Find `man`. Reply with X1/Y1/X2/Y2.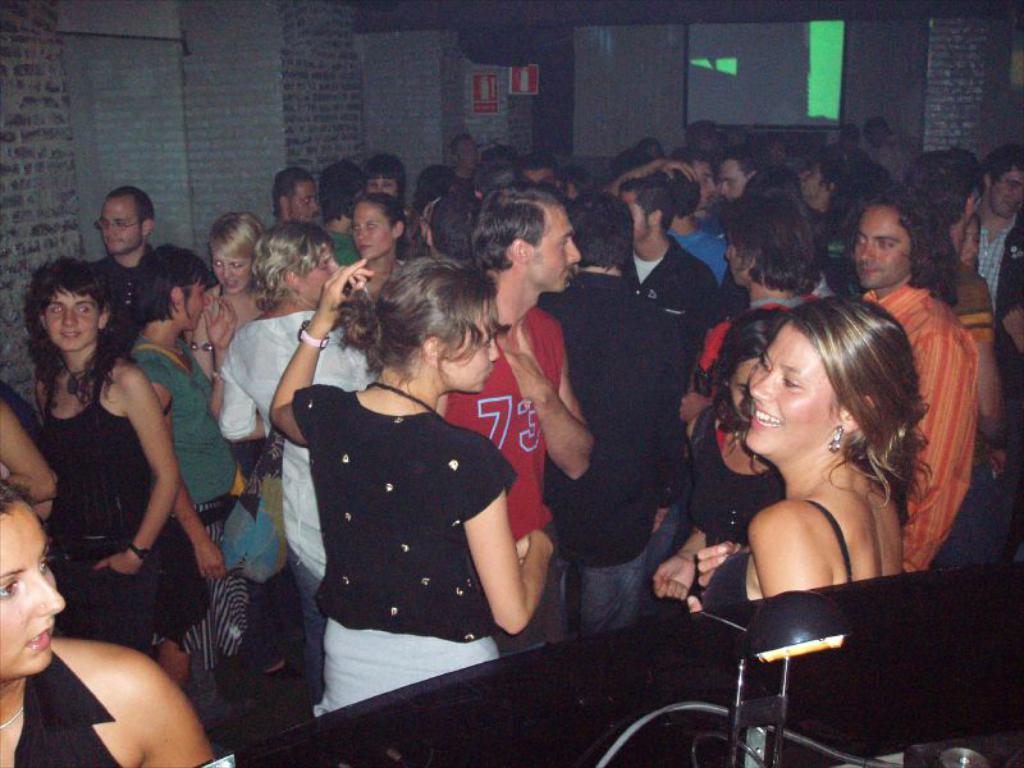
963/143/1023/334.
